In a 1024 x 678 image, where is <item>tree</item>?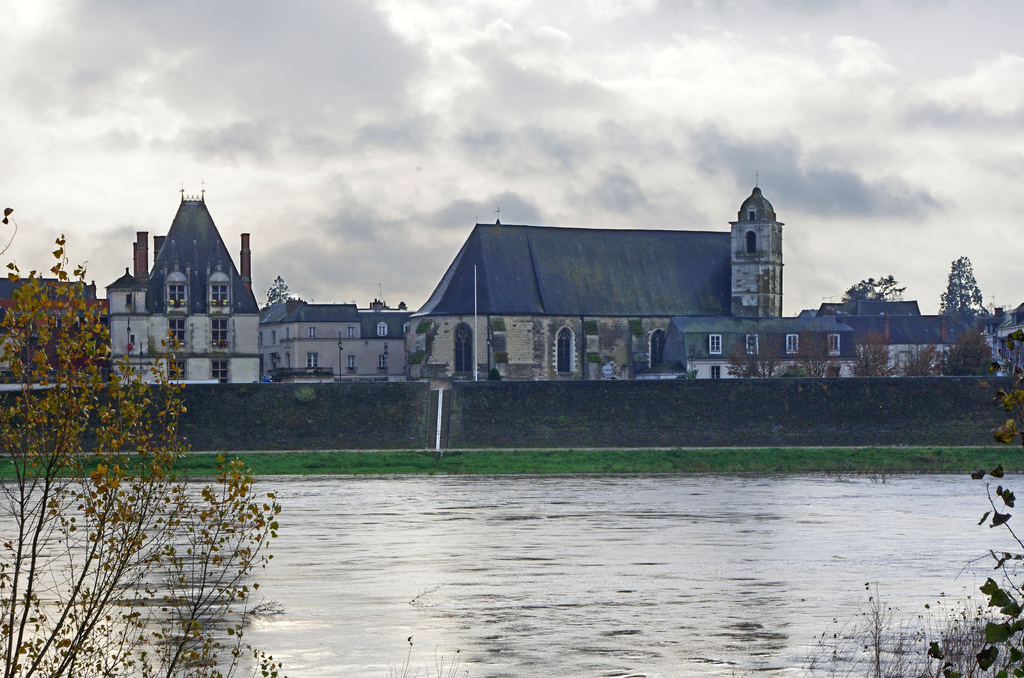
left=262, top=273, right=289, bottom=303.
